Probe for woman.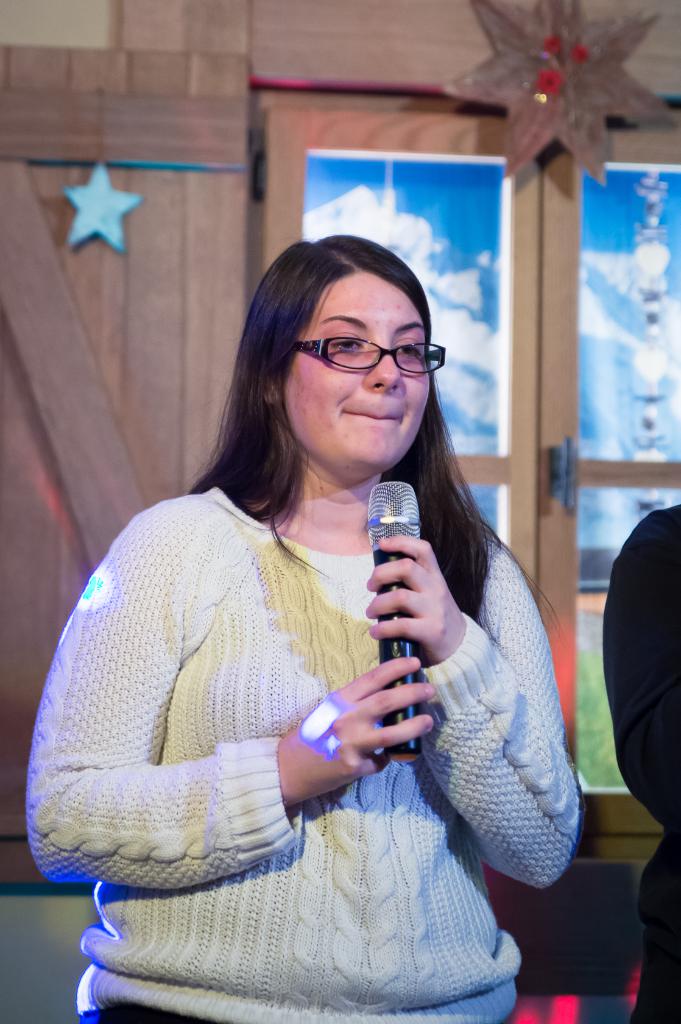
Probe result: 3 244 572 1023.
